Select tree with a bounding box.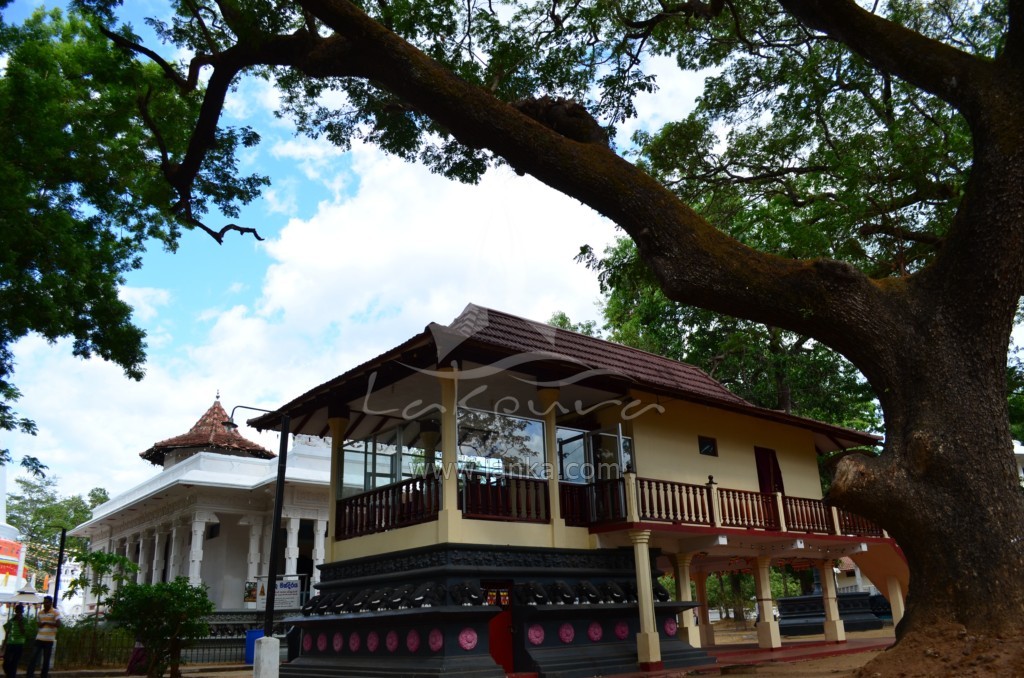
{"x1": 117, "y1": 575, "x2": 214, "y2": 677}.
